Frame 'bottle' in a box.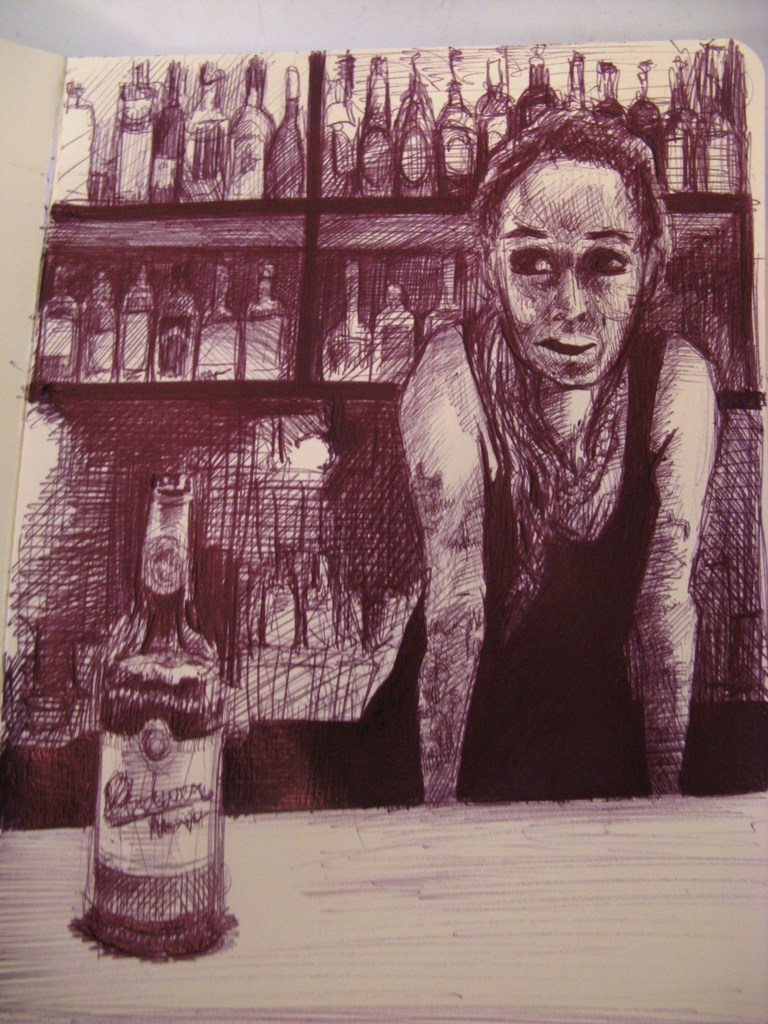
x1=598, y1=65, x2=633, y2=129.
